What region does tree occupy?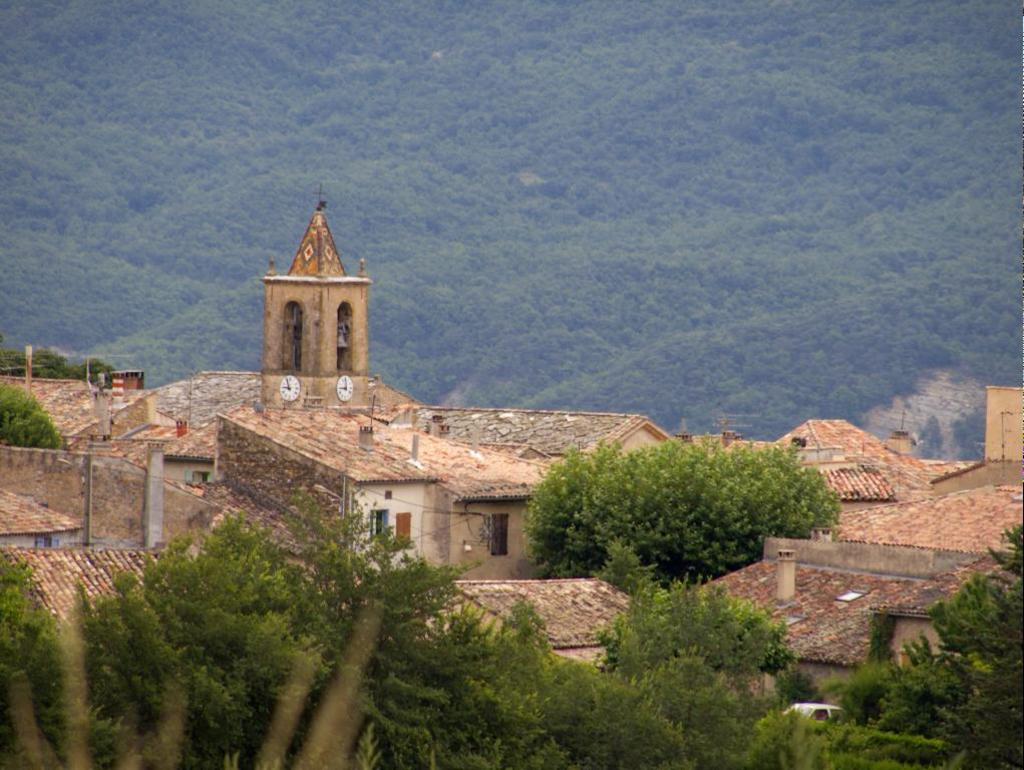
box=[506, 600, 825, 769].
